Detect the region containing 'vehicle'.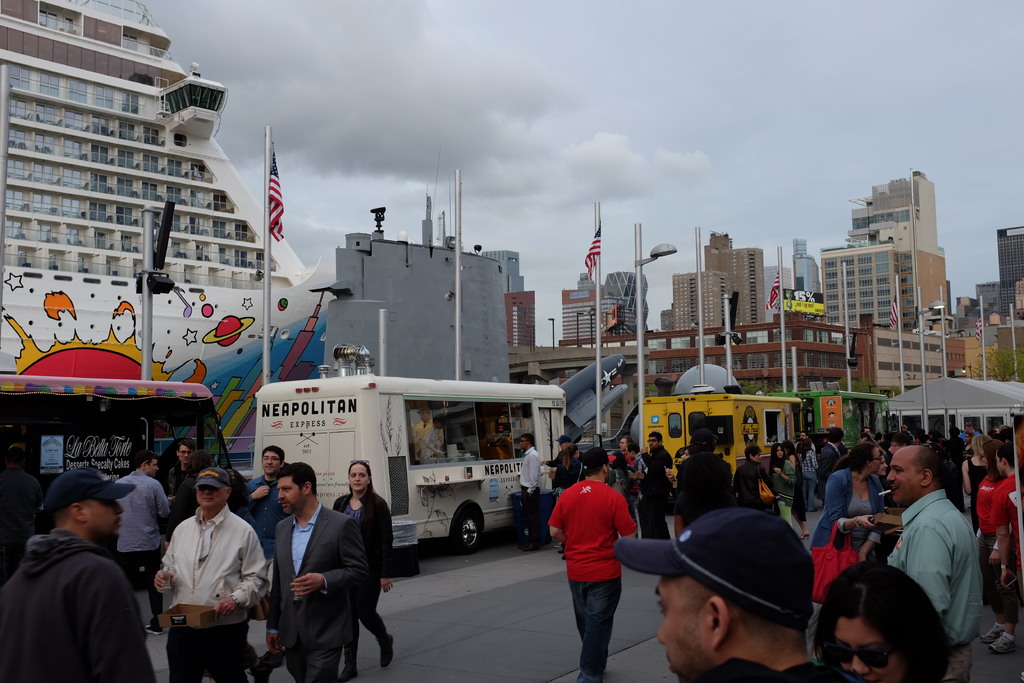
779, 388, 886, 448.
